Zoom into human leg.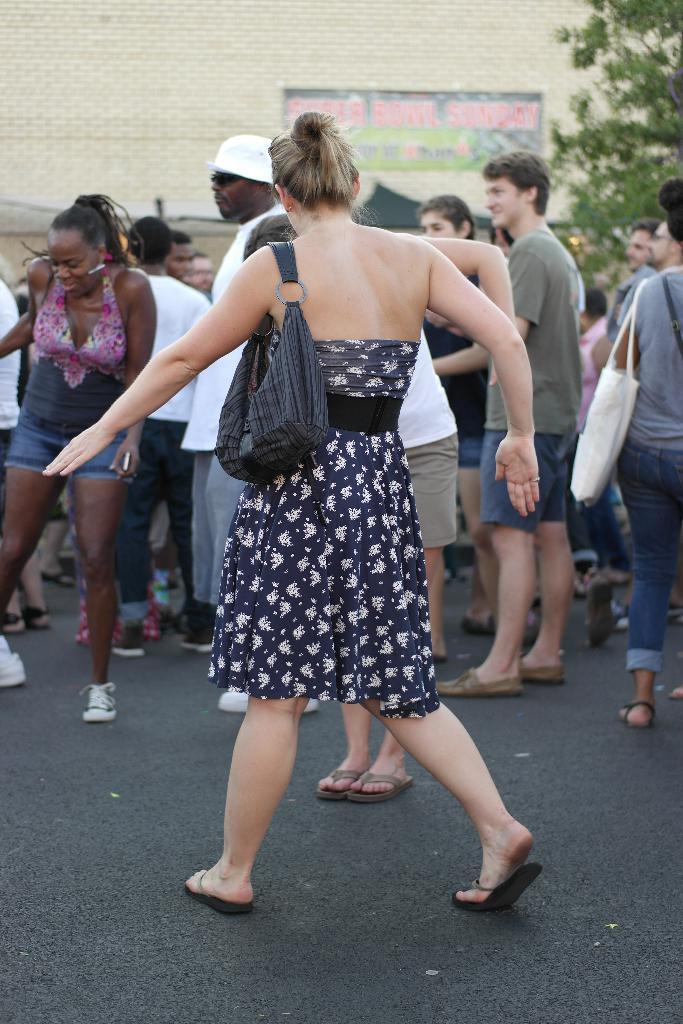
Zoom target: <bbox>525, 527, 562, 681</bbox>.
